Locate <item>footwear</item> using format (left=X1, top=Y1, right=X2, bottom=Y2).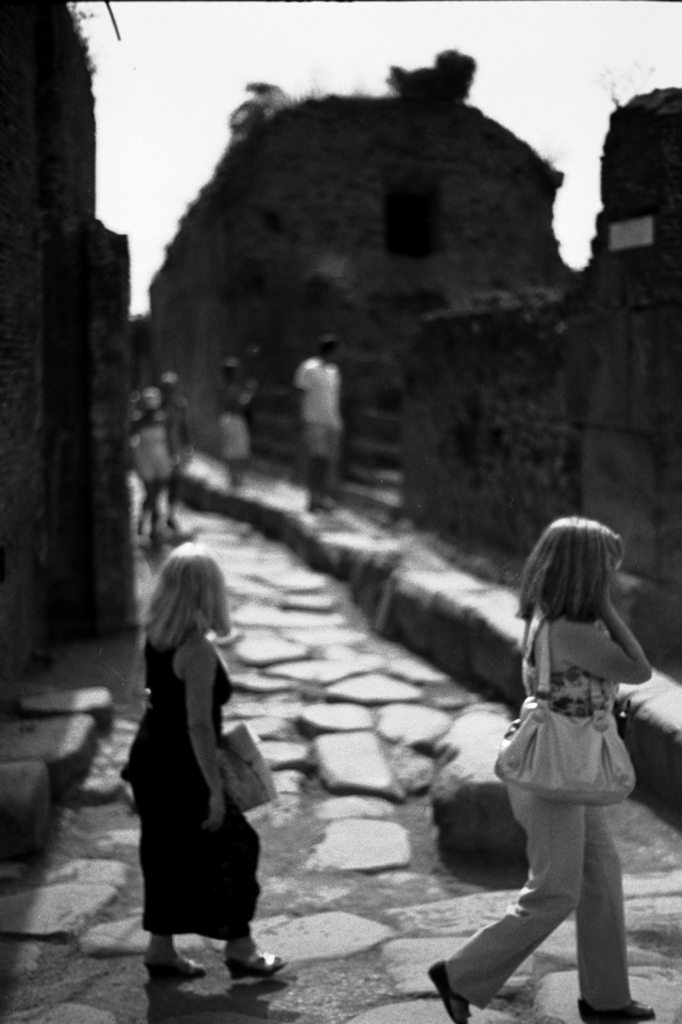
(left=573, top=997, right=657, bottom=1023).
